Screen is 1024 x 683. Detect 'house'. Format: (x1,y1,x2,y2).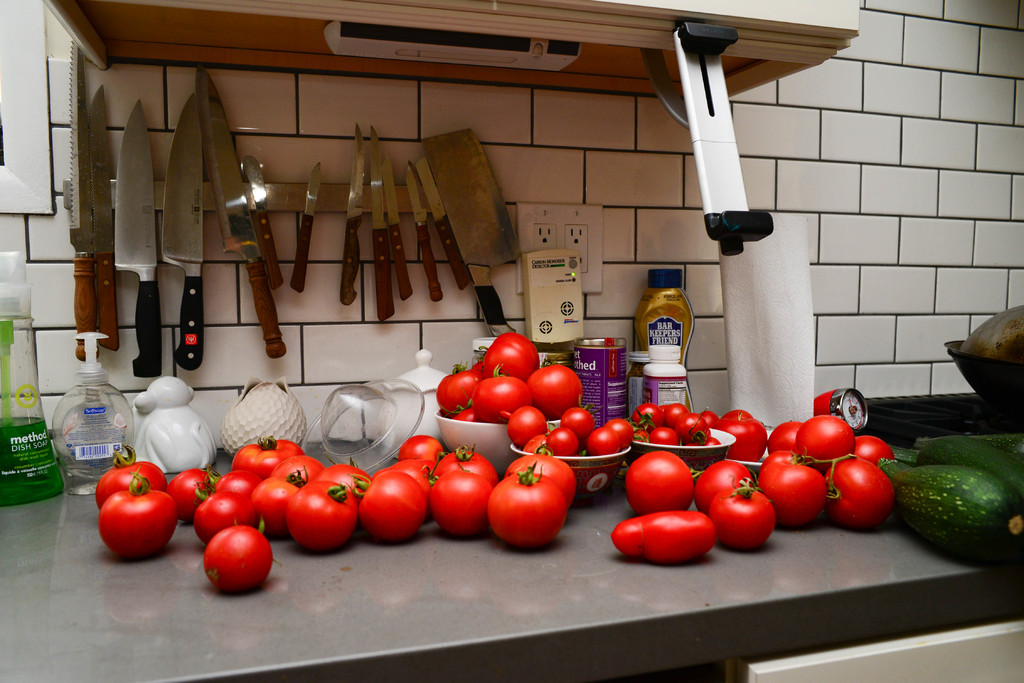
(0,0,1023,682).
